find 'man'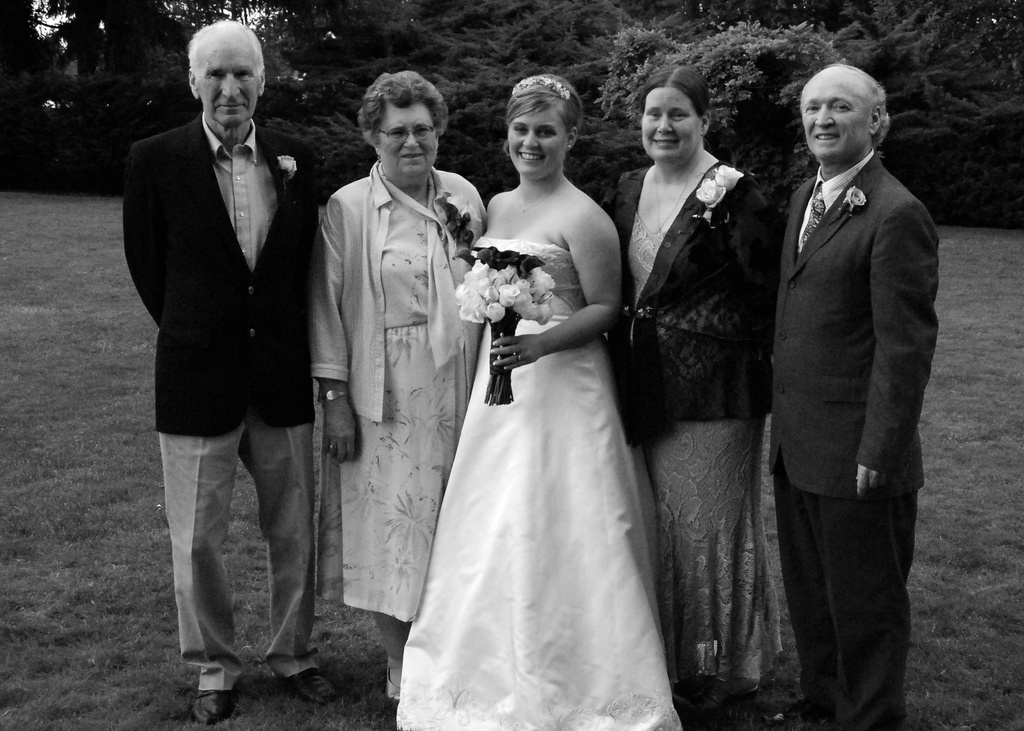
<box>121,13,324,730</box>
